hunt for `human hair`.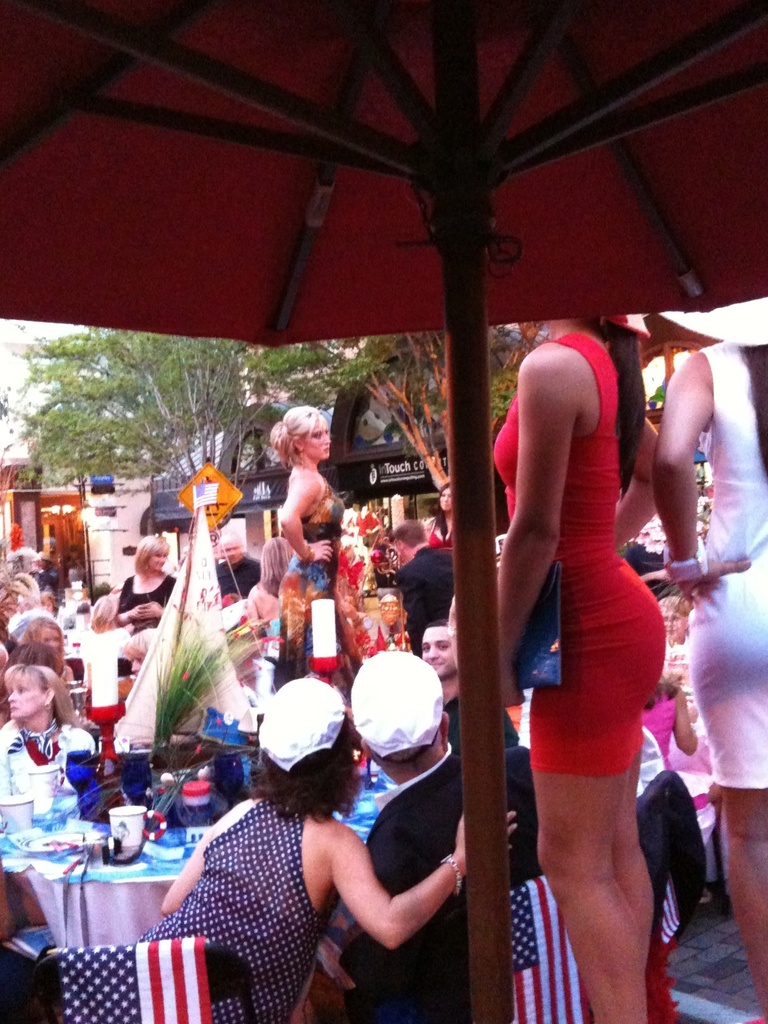
Hunted down at left=373, top=726, right=440, bottom=772.
